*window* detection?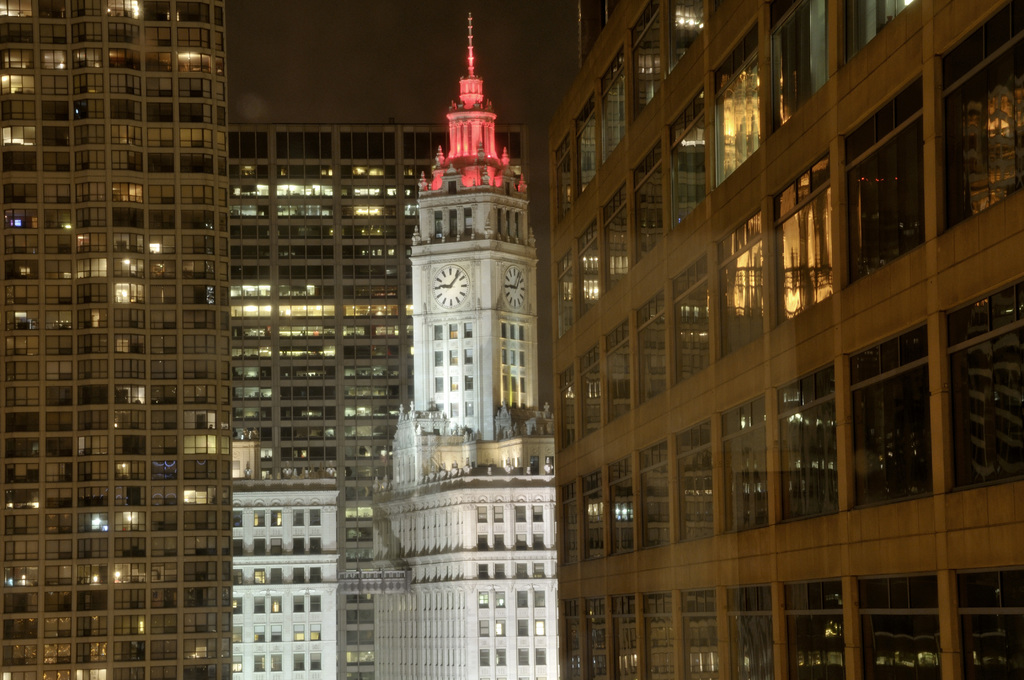
region(552, 0, 1023, 679)
